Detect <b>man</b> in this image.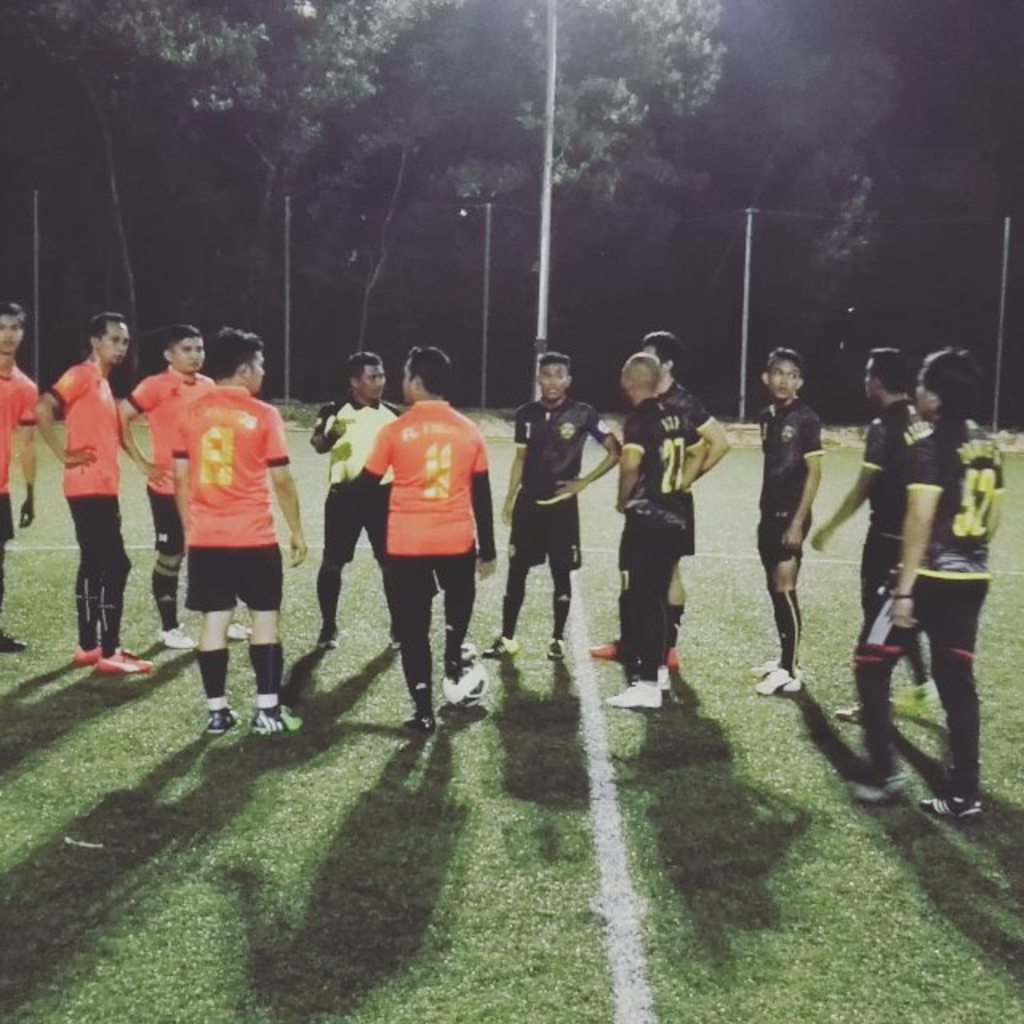
Detection: (left=352, top=344, right=501, bottom=739).
